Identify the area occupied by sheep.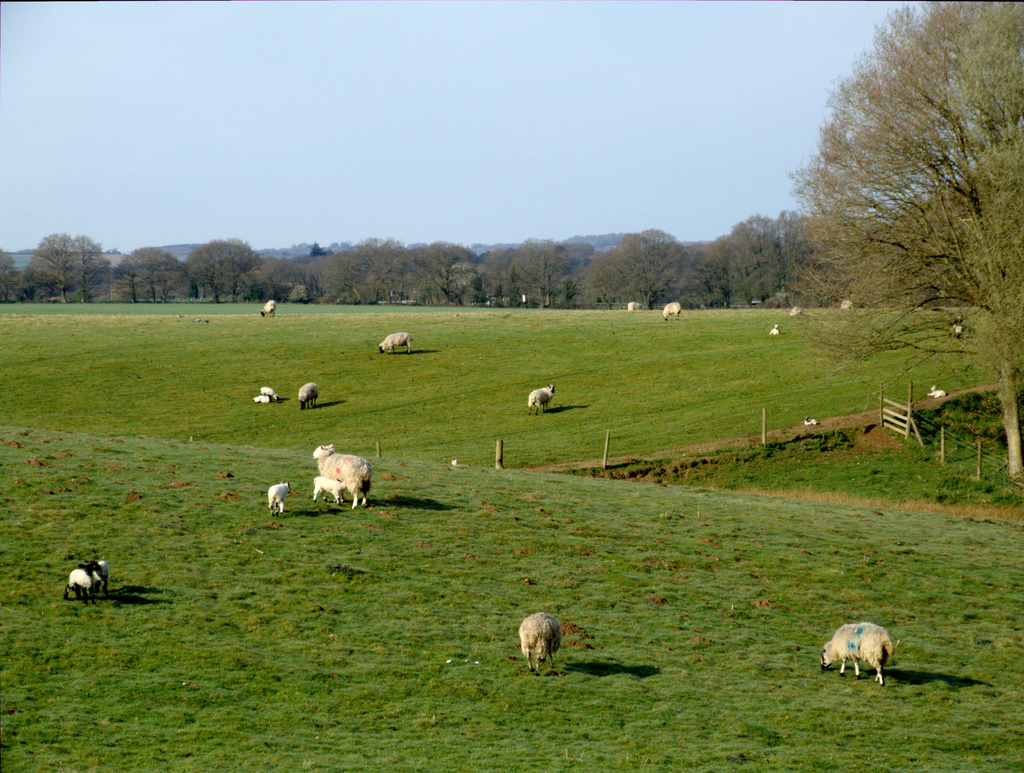
Area: (842,298,852,308).
